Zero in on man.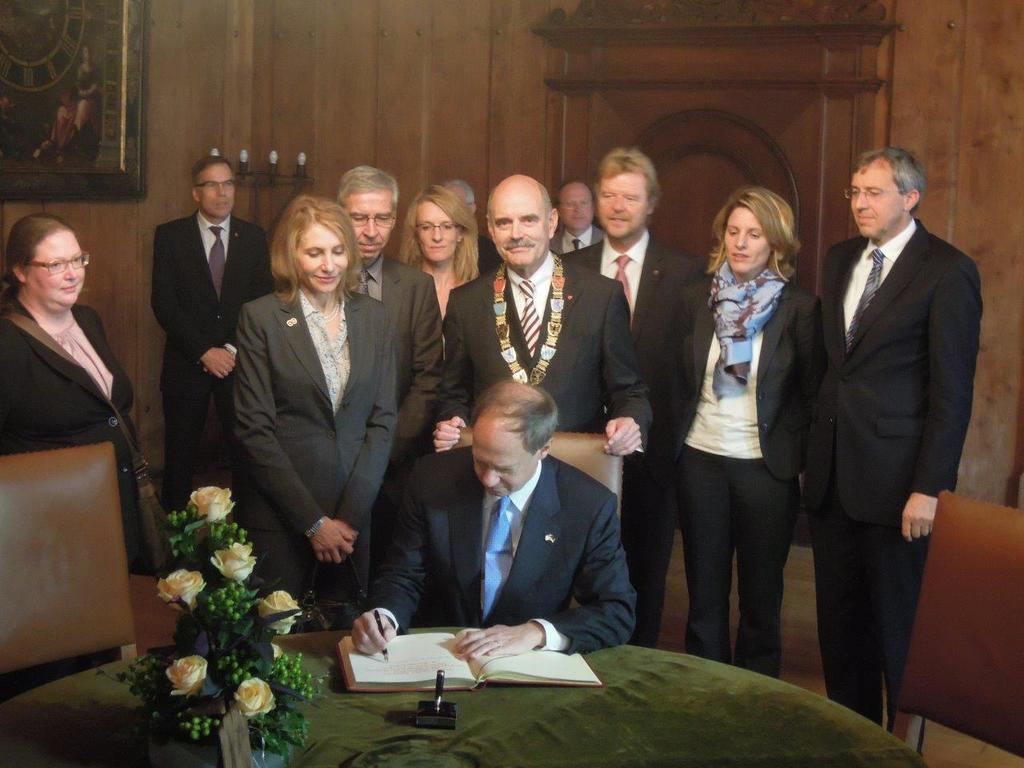
Zeroed in: [x1=336, y1=164, x2=446, y2=573].
